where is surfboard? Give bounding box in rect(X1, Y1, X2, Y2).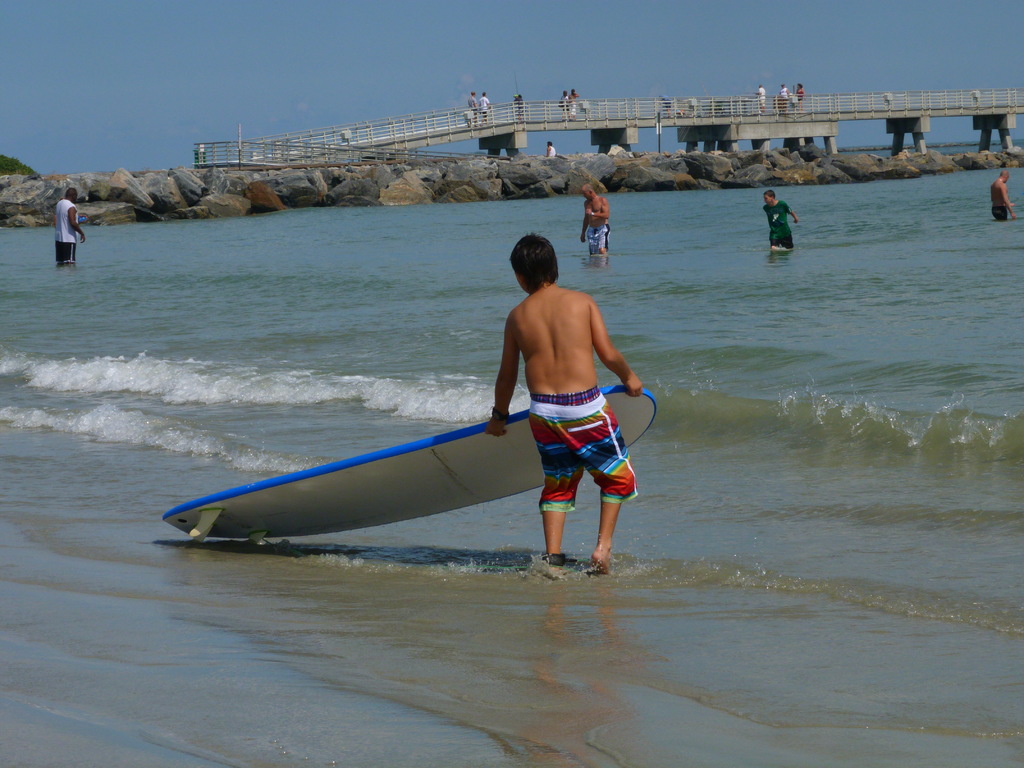
rect(161, 385, 660, 554).
